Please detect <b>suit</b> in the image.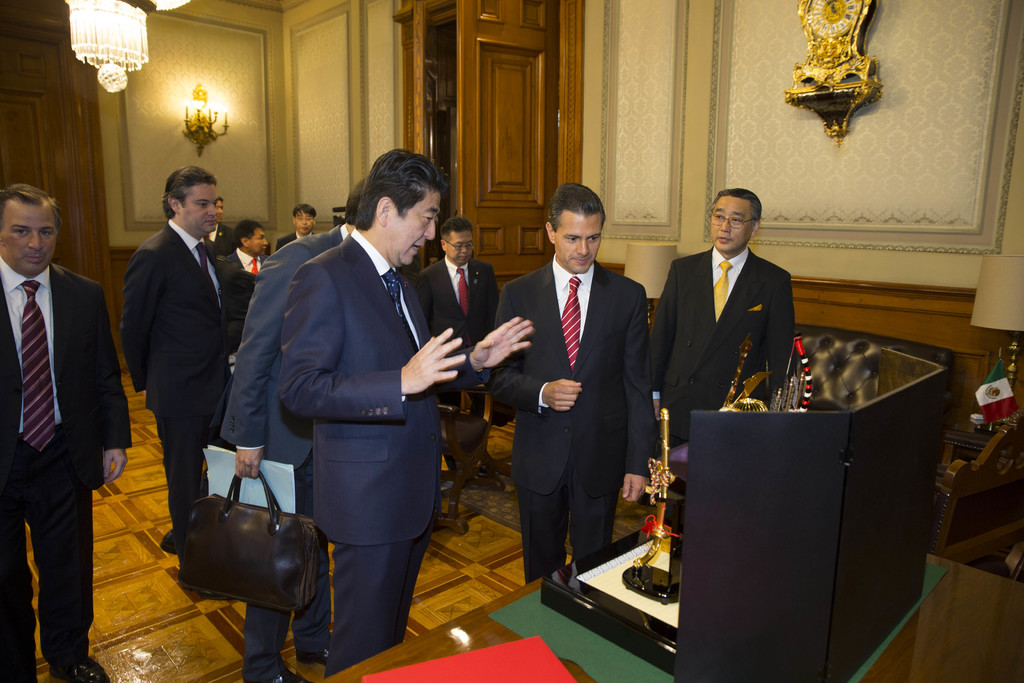
[220, 222, 342, 678].
